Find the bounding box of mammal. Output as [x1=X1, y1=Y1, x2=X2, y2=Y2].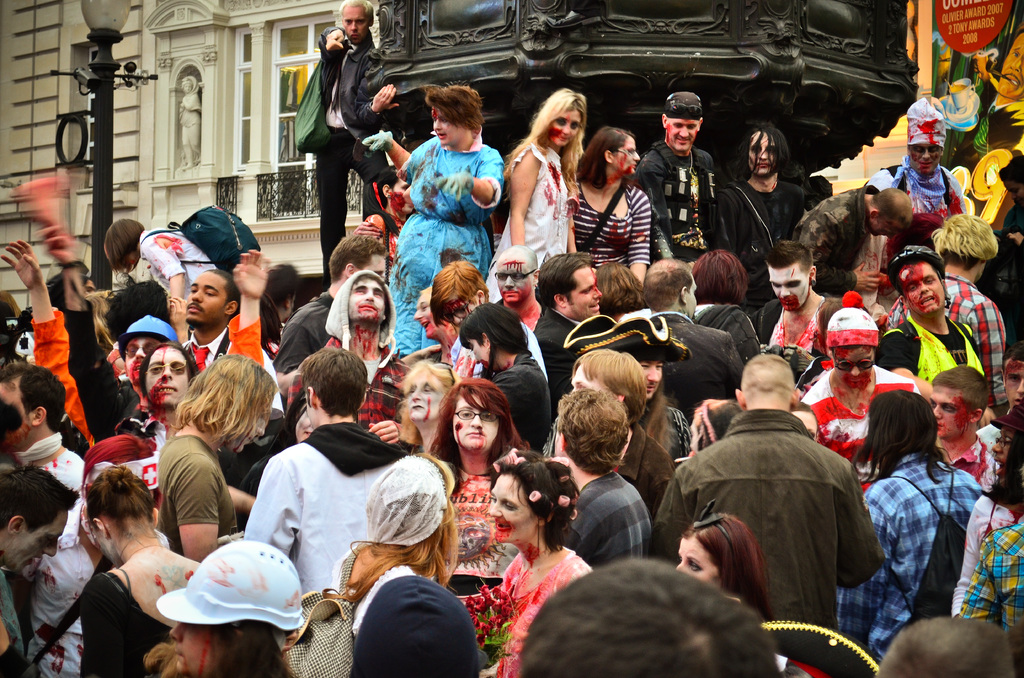
[x1=998, y1=150, x2=1023, y2=345].
